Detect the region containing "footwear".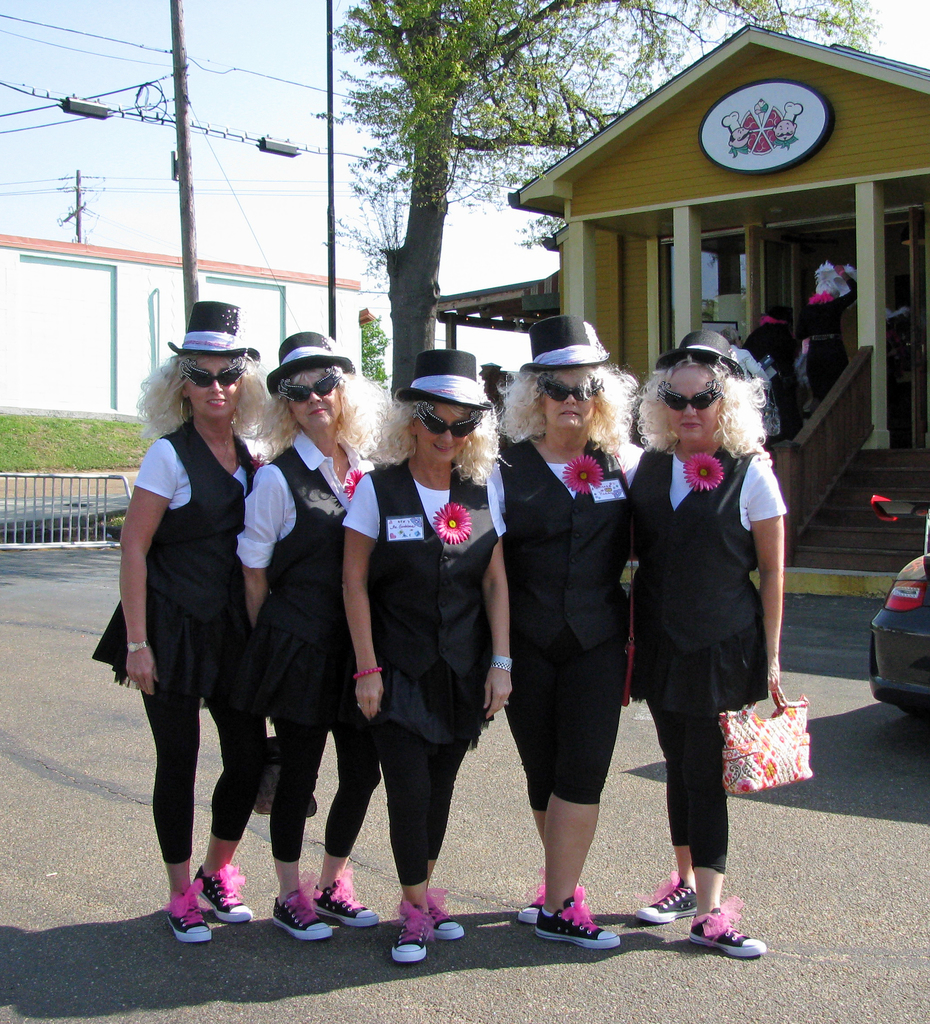
[left=687, top=907, right=769, bottom=959].
